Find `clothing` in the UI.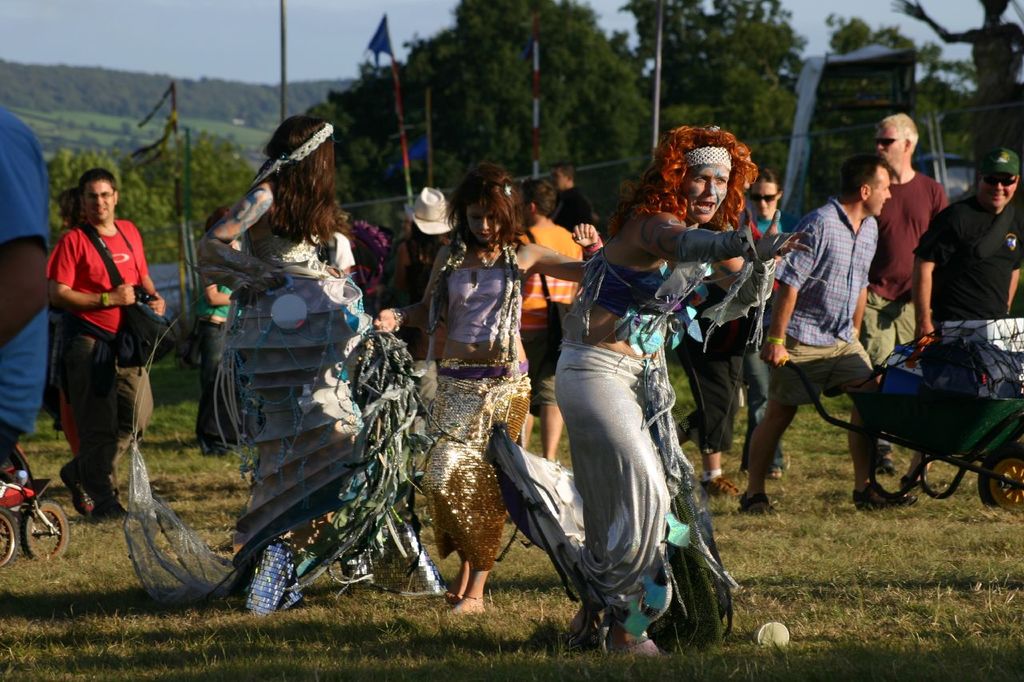
UI element at bbox=[885, 166, 952, 301].
